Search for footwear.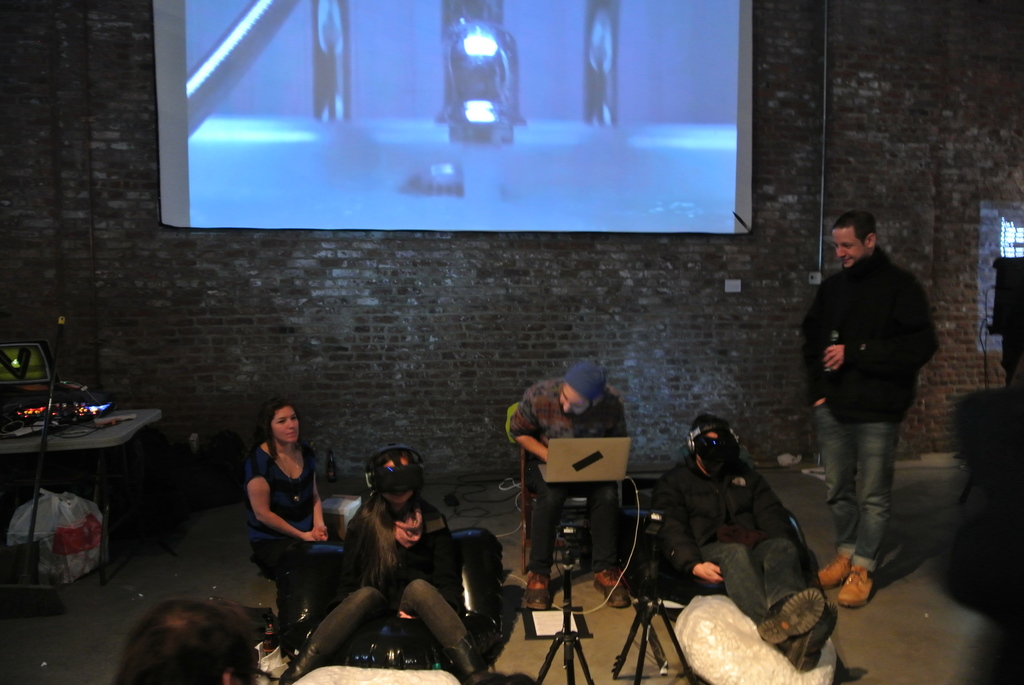
Found at crop(446, 632, 487, 684).
